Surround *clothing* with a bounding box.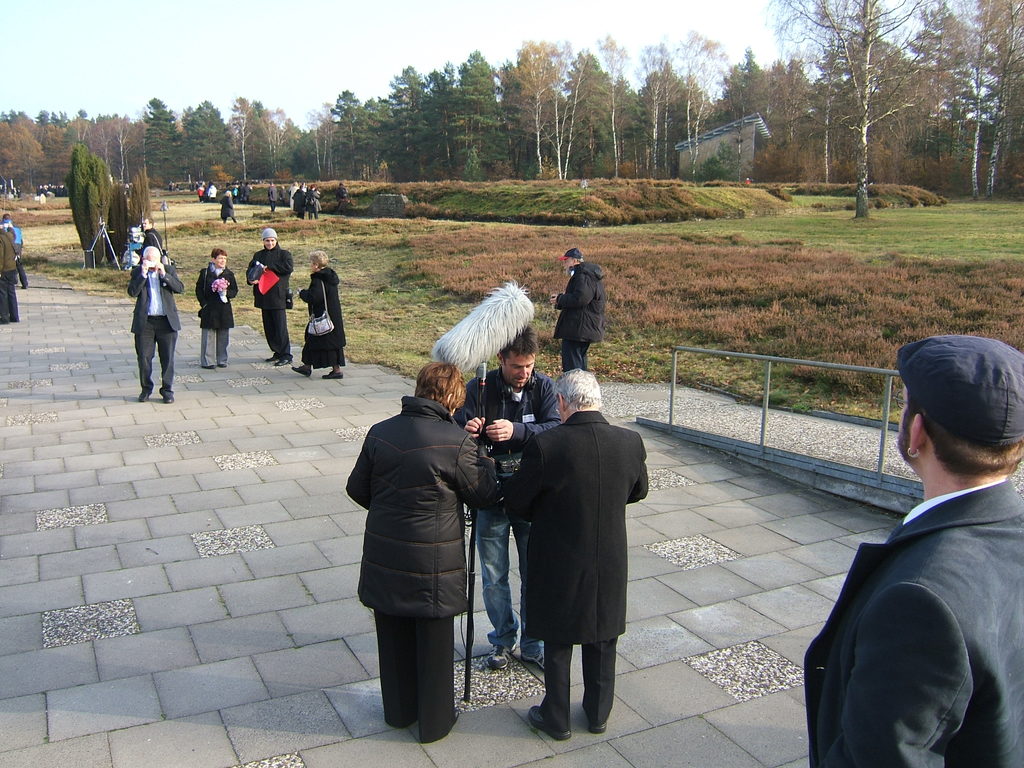
(left=508, top=405, right=648, bottom=740).
